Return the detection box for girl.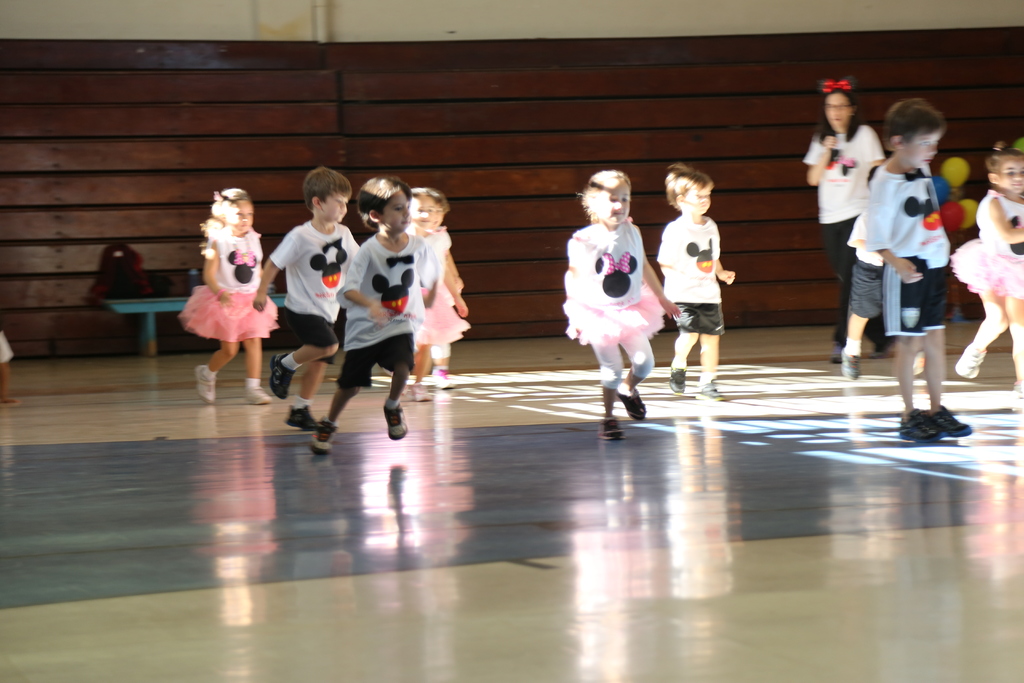
{"left": 951, "top": 140, "right": 1023, "bottom": 398}.
